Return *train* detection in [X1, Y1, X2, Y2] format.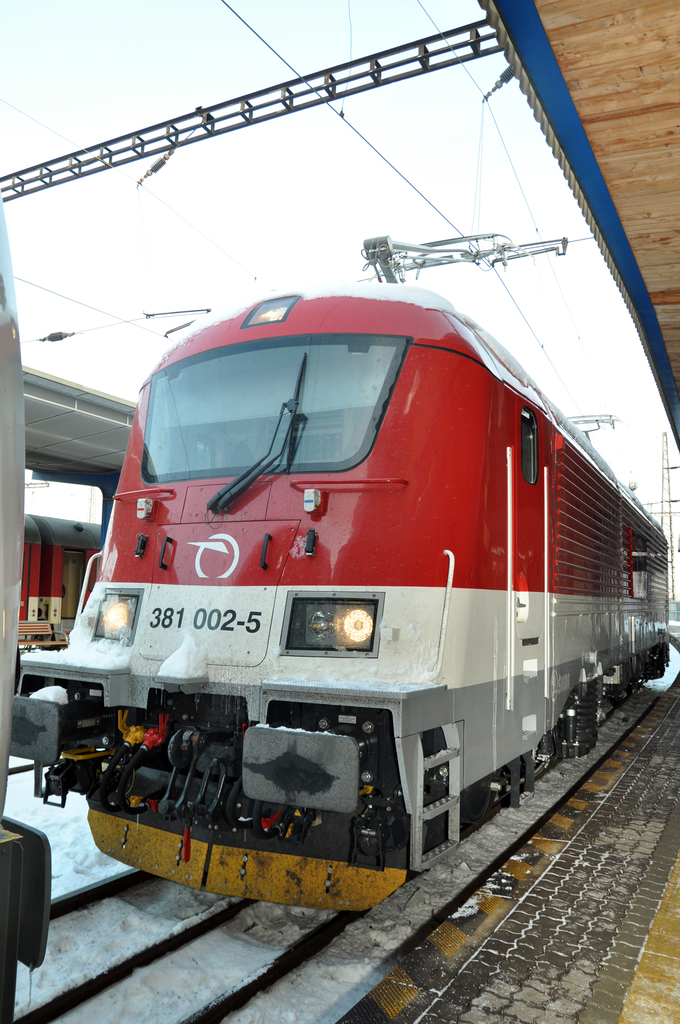
[0, 182, 667, 1023].
